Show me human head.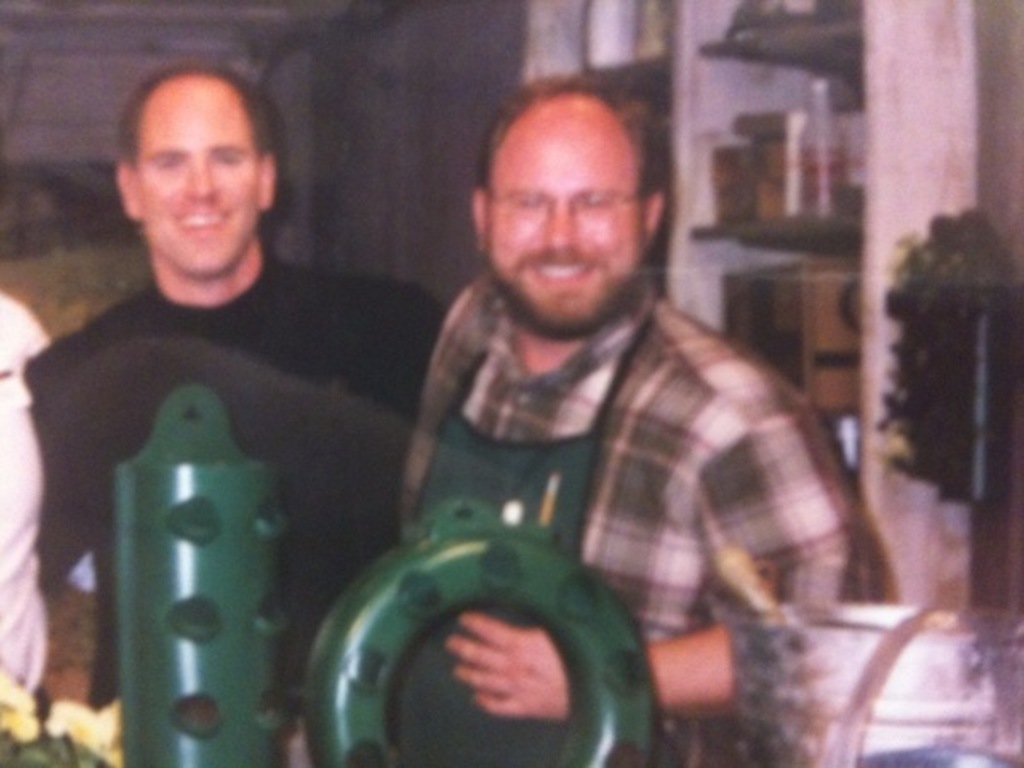
human head is here: x1=125, y1=65, x2=278, y2=278.
